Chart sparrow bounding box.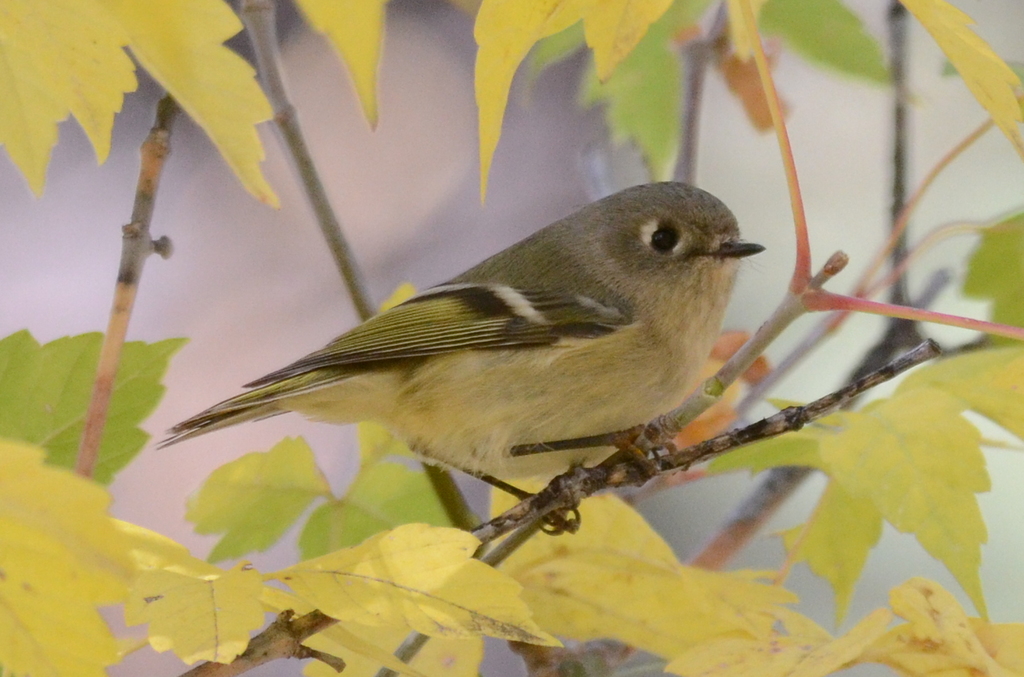
Charted: crop(152, 175, 770, 539).
